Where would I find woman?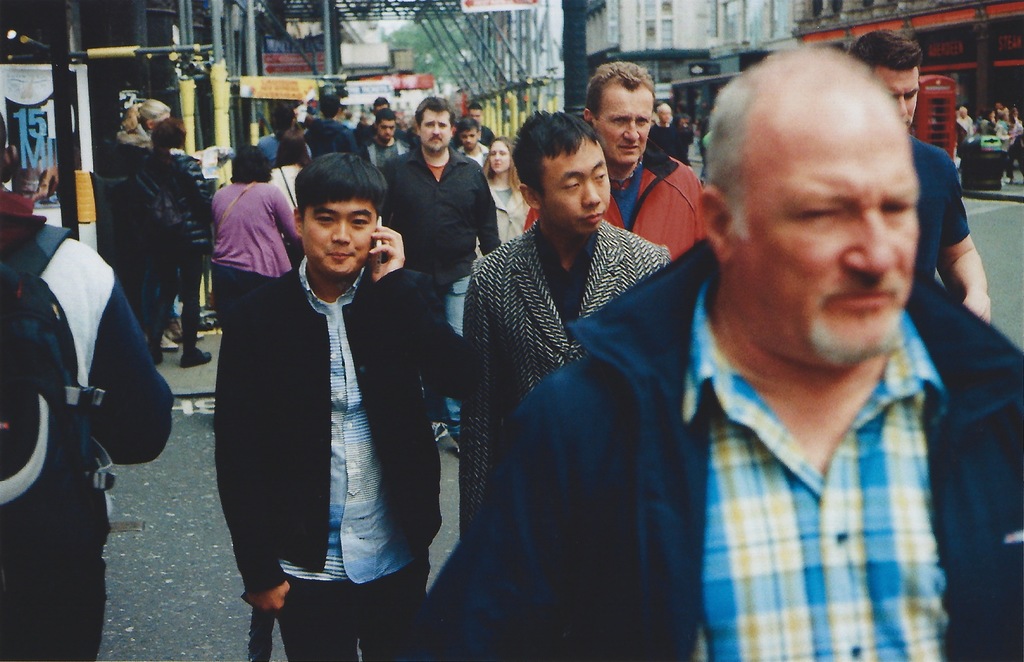
At region(206, 141, 305, 336).
